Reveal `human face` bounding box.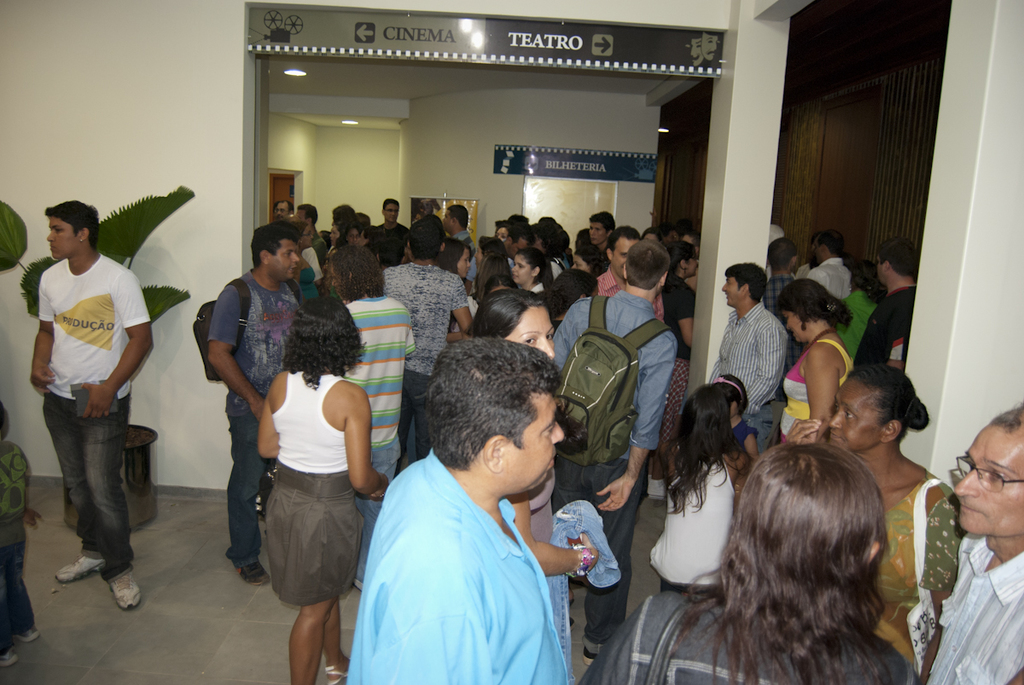
Revealed: BBox(507, 305, 556, 354).
